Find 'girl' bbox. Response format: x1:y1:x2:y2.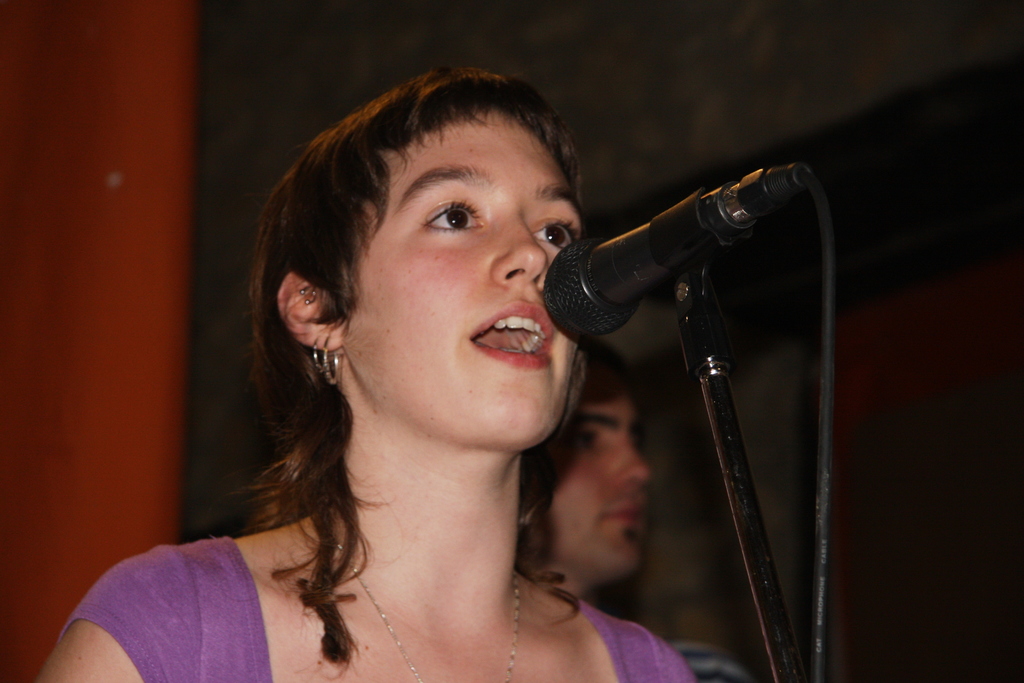
35:67:703:682.
